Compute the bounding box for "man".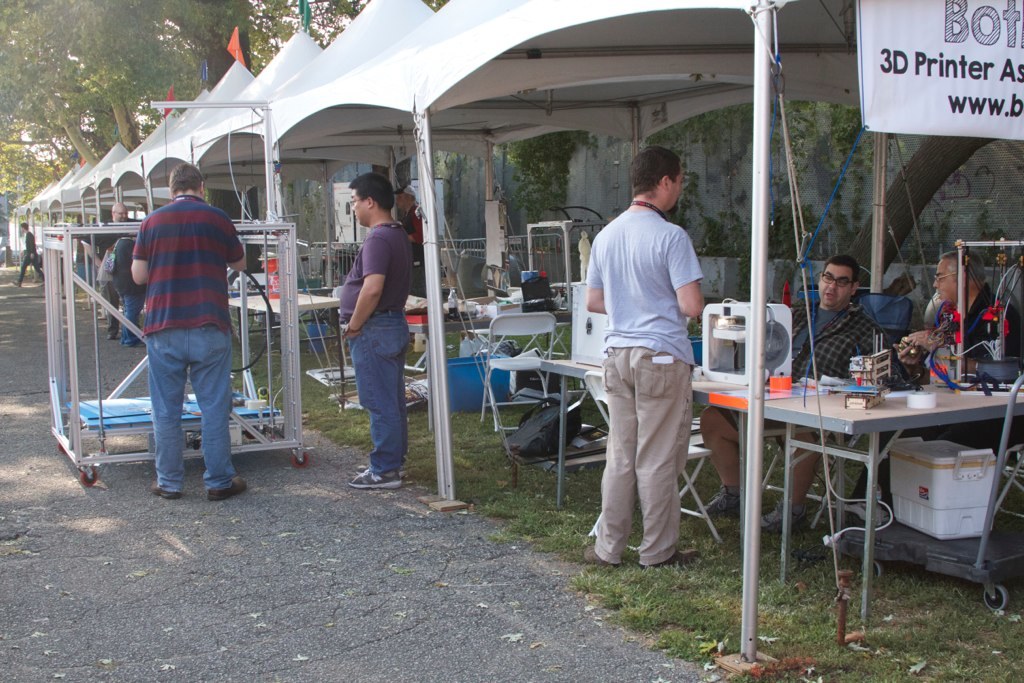
bbox(394, 178, 424, 260).
